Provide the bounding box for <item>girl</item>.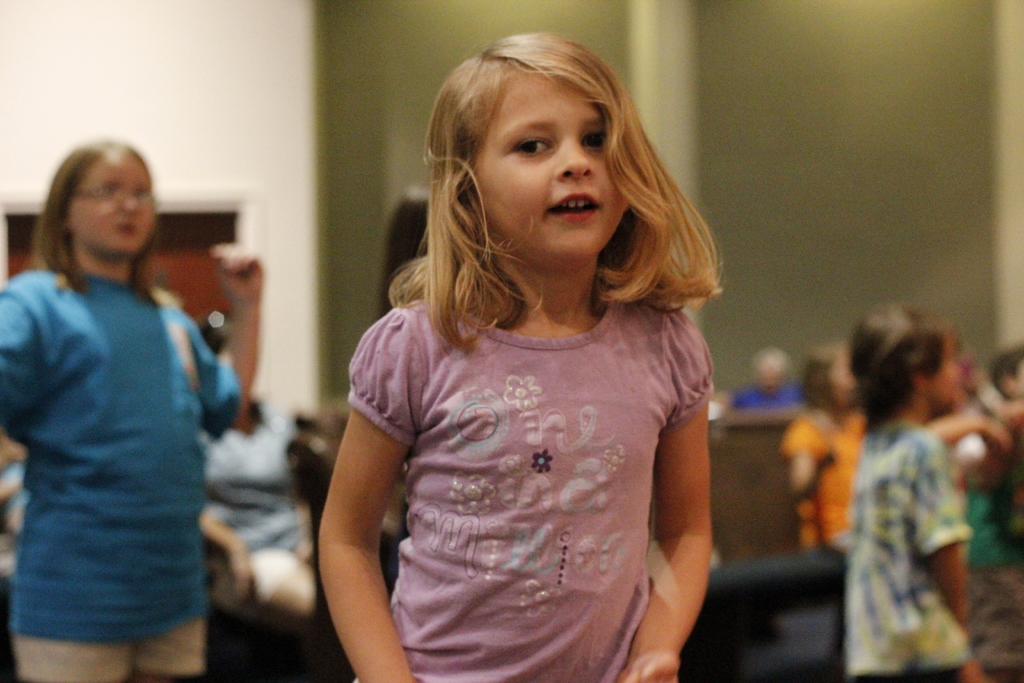
[left=842, top=300, right=984, bottom=682].
